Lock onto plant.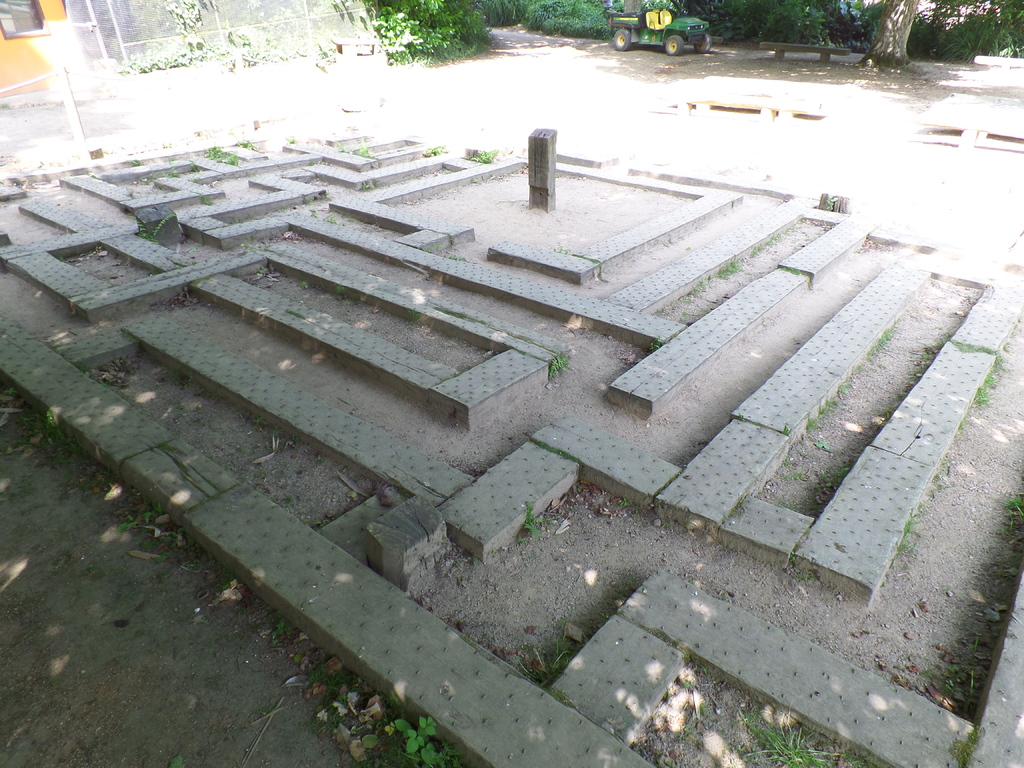
Locked: [973, 636, 980, 655].
